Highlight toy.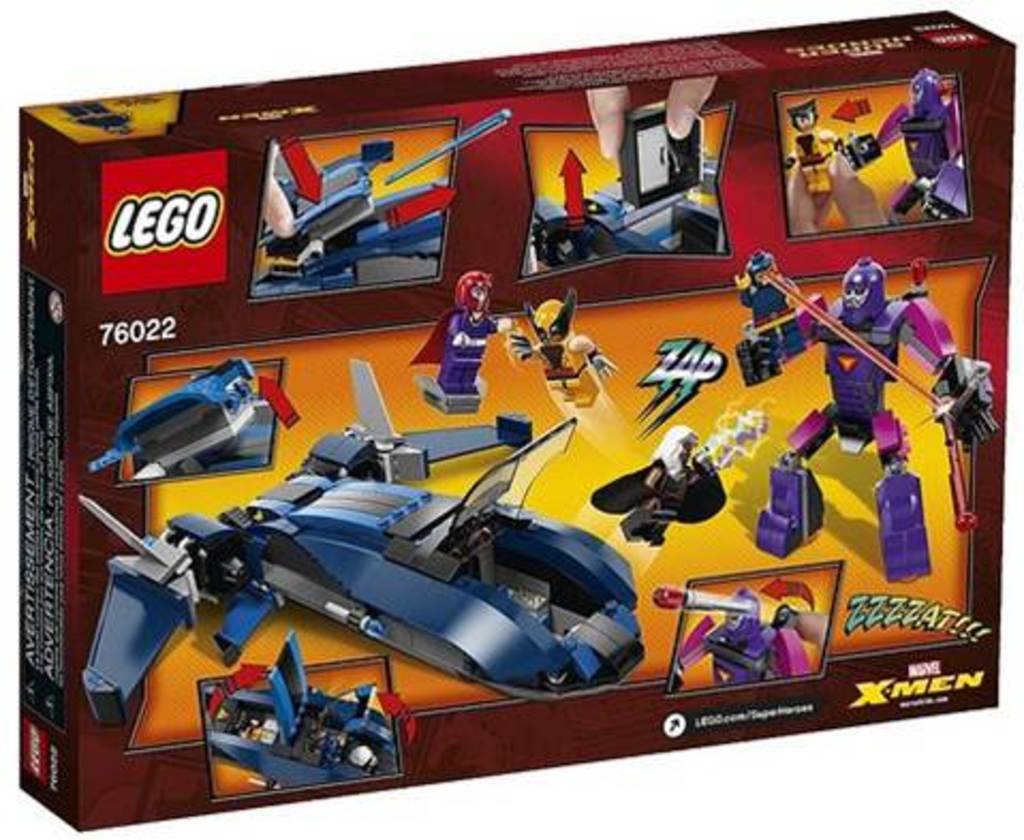
Highlighted region: [723, 254, 998, 592].
